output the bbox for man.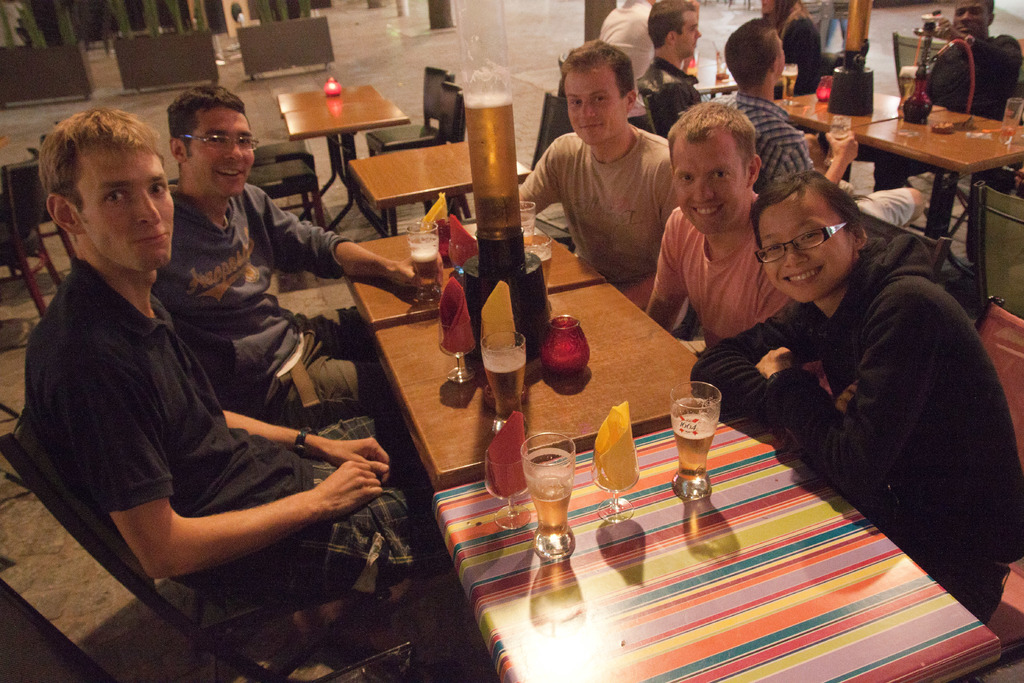
644/96/800/359.
